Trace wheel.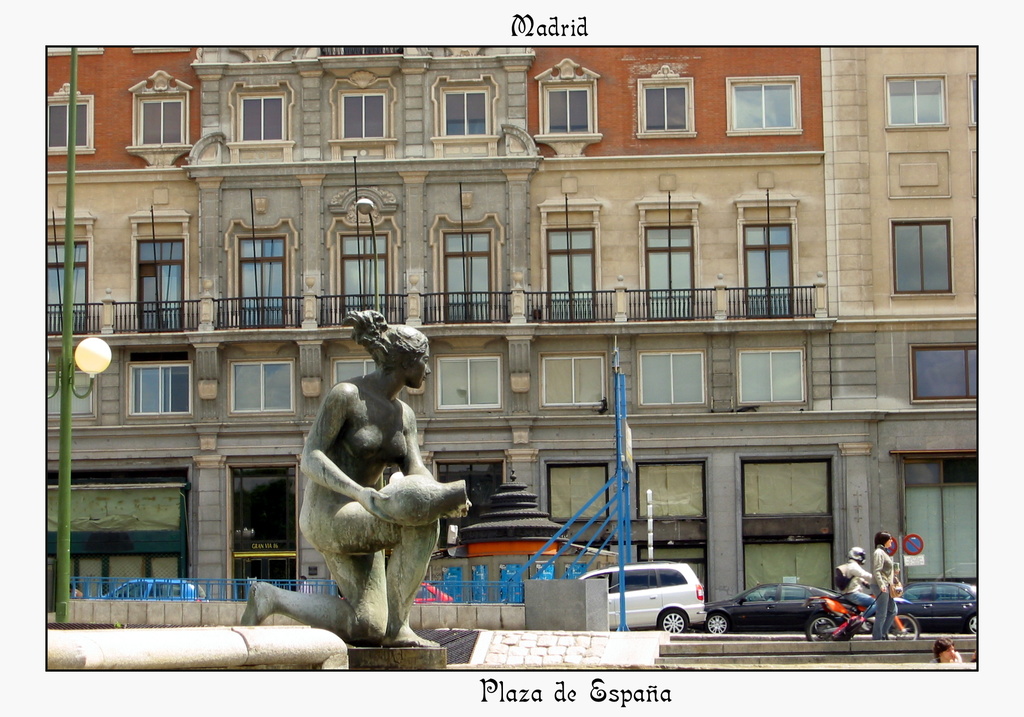
Traced to box(655, 605, 688, 636).
